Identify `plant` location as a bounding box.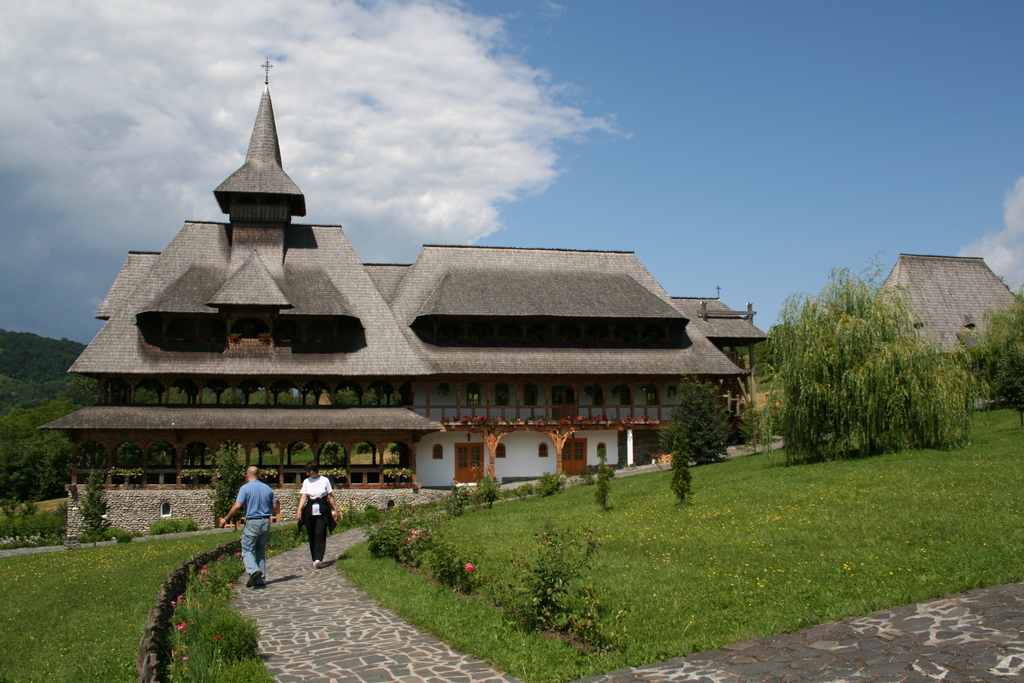
detection(145, 514, 204, 531).
